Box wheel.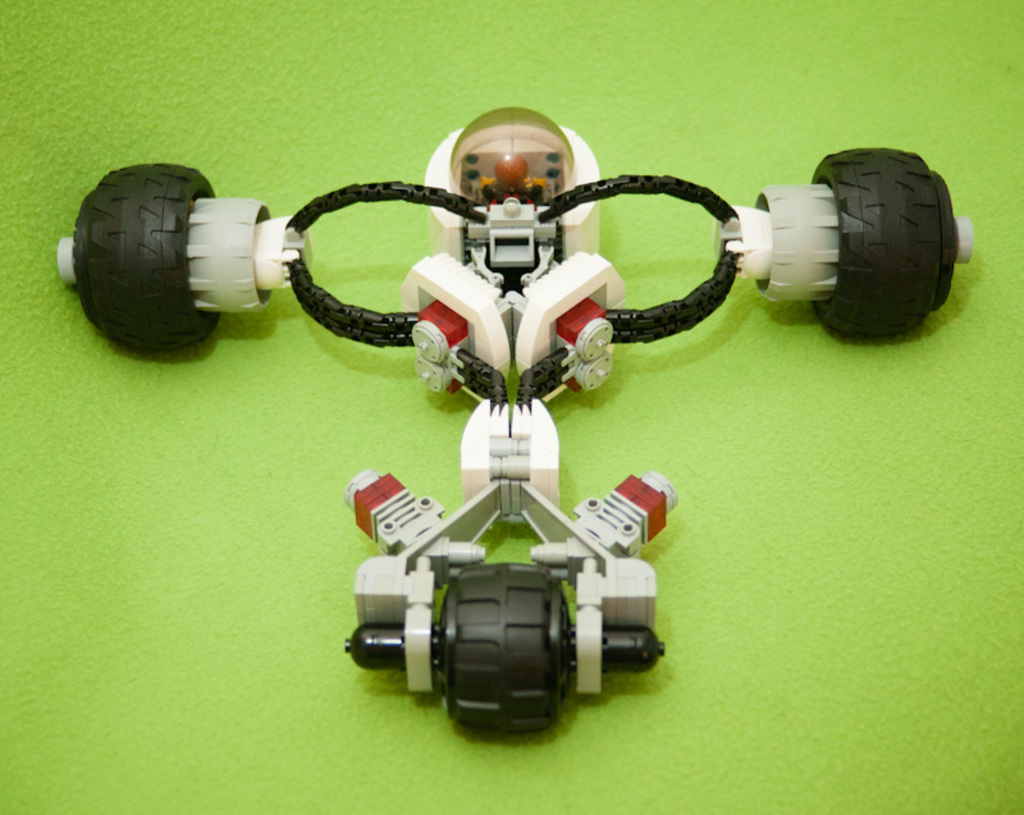
detection(739, 146, 960, 339).
